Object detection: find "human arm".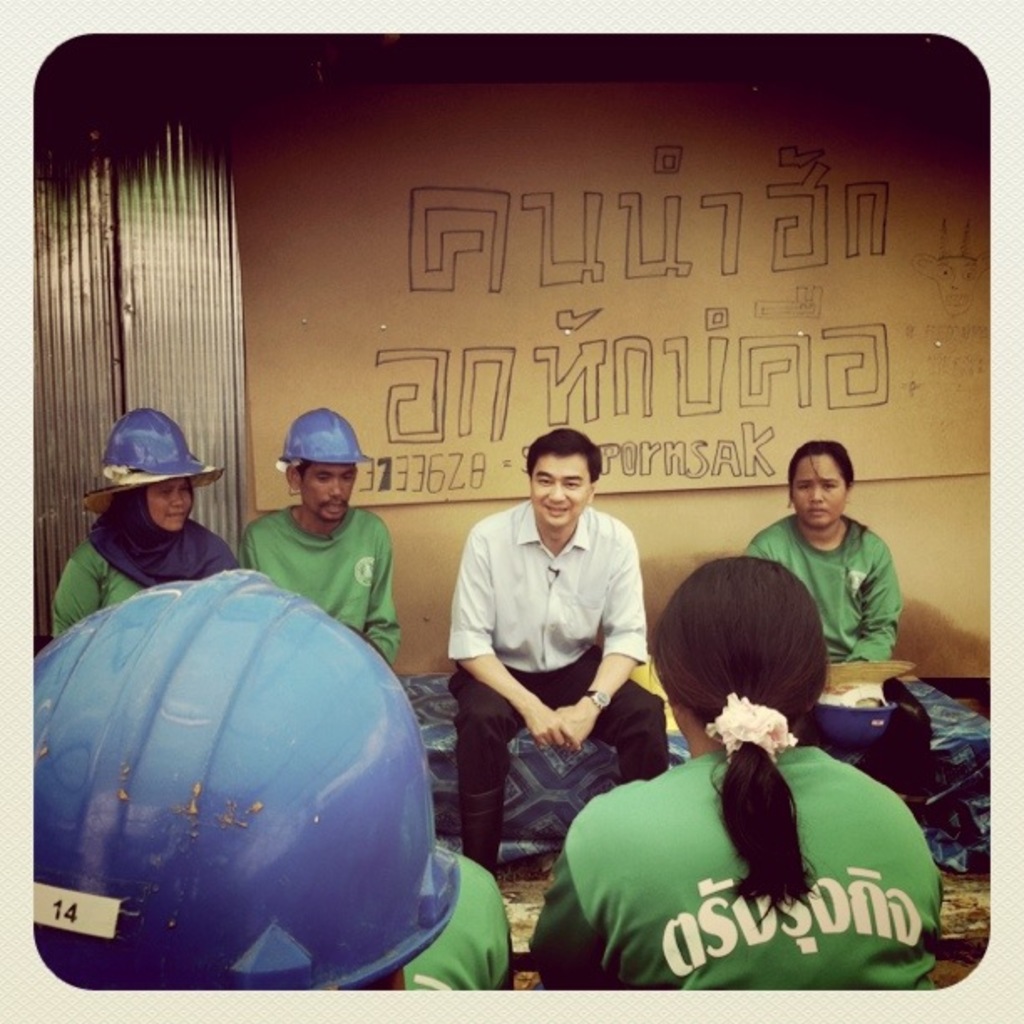
locate(847, 547, 907, 663).
